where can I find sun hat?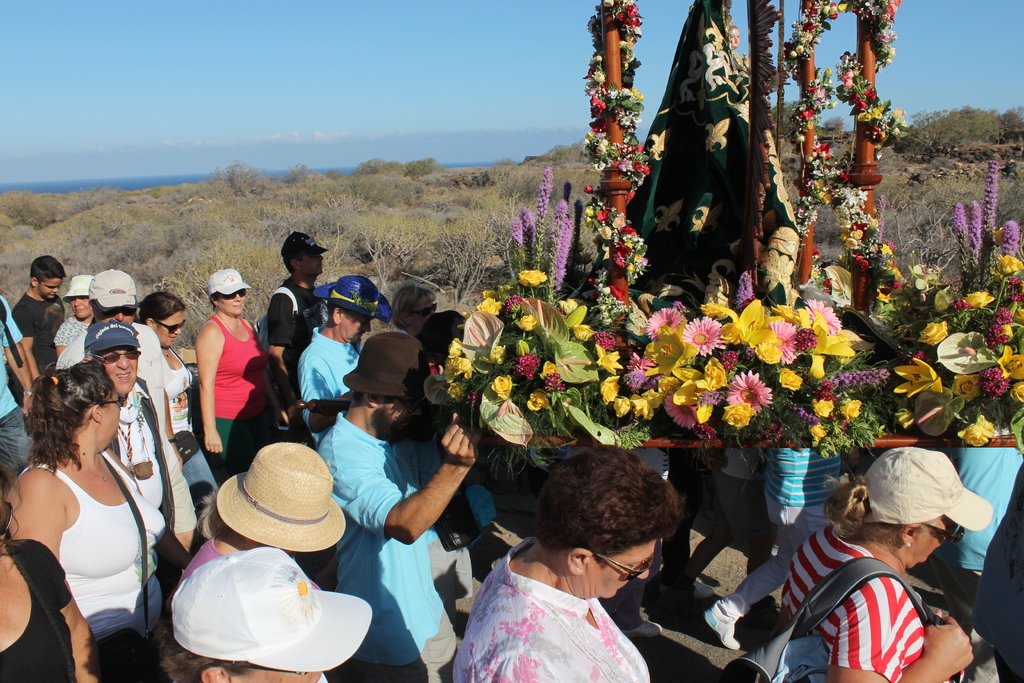
You can find it at select_region(202, 267, 253, 295).
